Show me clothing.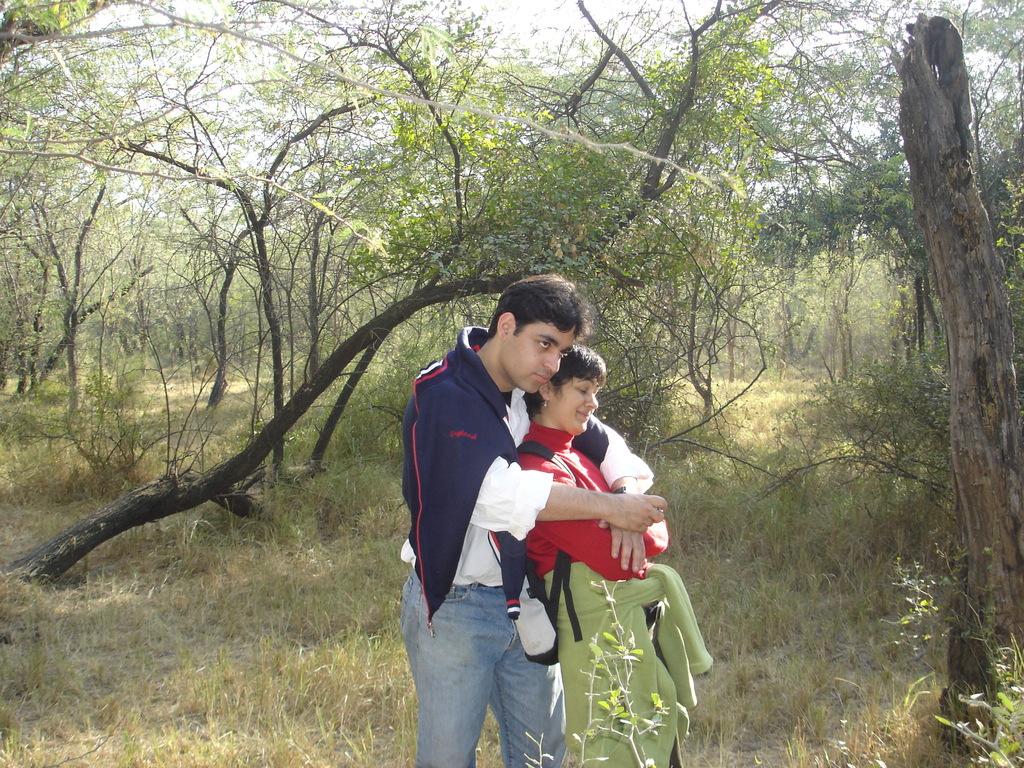
clothing is here: bbox=[397, 318, 670, 767].
